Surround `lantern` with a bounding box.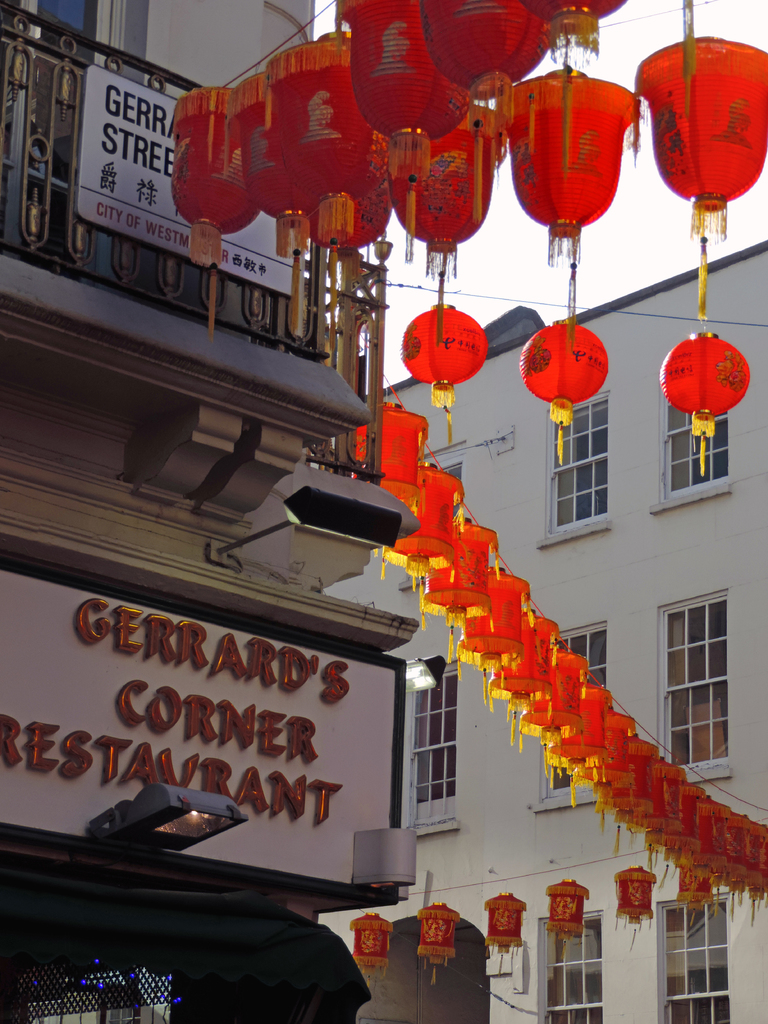
[x1=415, y1=902, x2=458, y2=989].
